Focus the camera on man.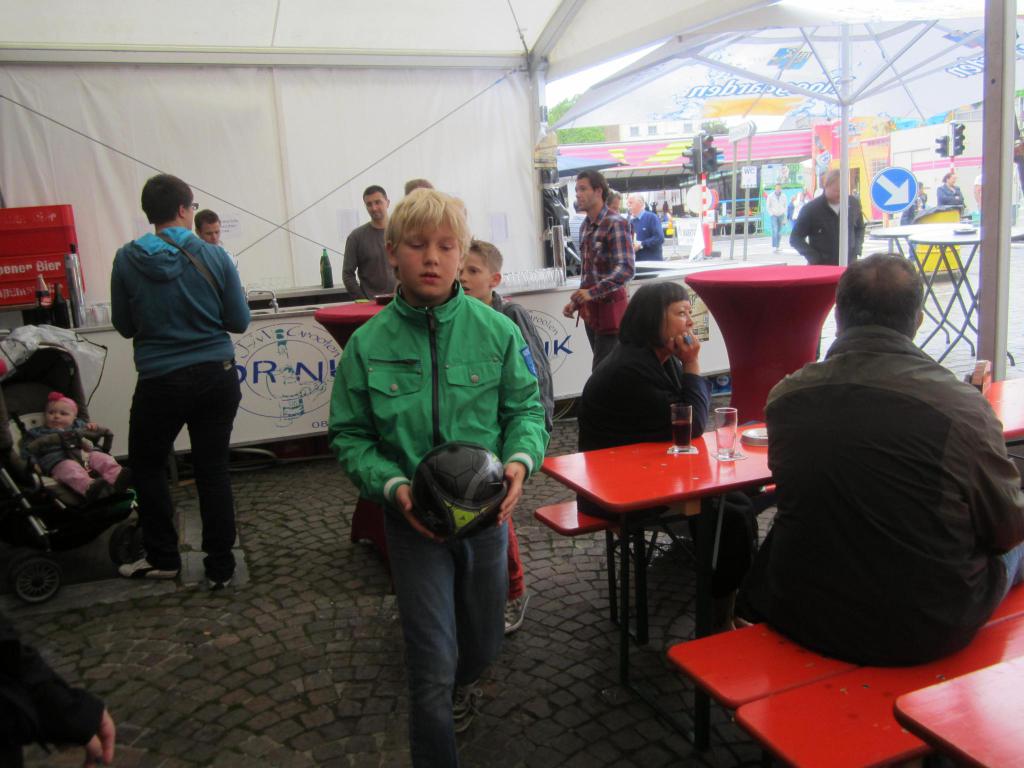
Focus region: crop(605, 184, 623, 213).
